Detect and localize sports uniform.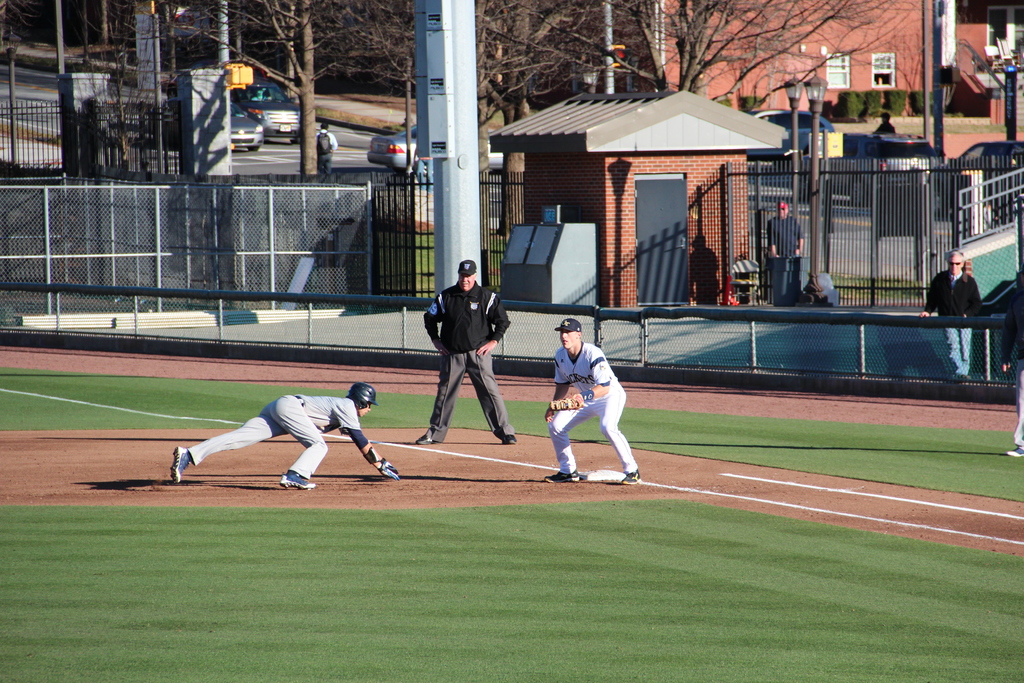
Localized at (540,343,641,480).
